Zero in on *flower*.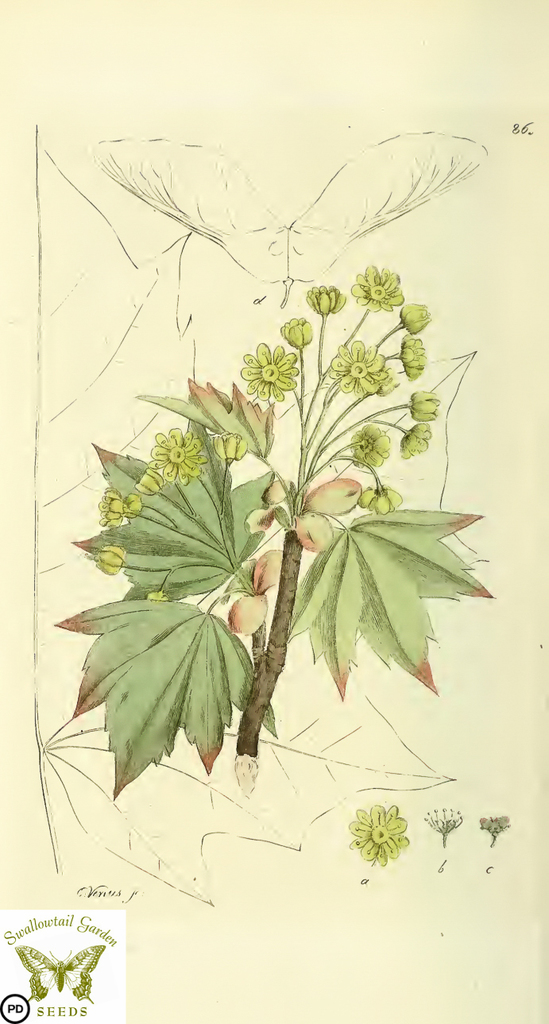
Zeroed in: left=478, top=812, right=510, bottom=834.
